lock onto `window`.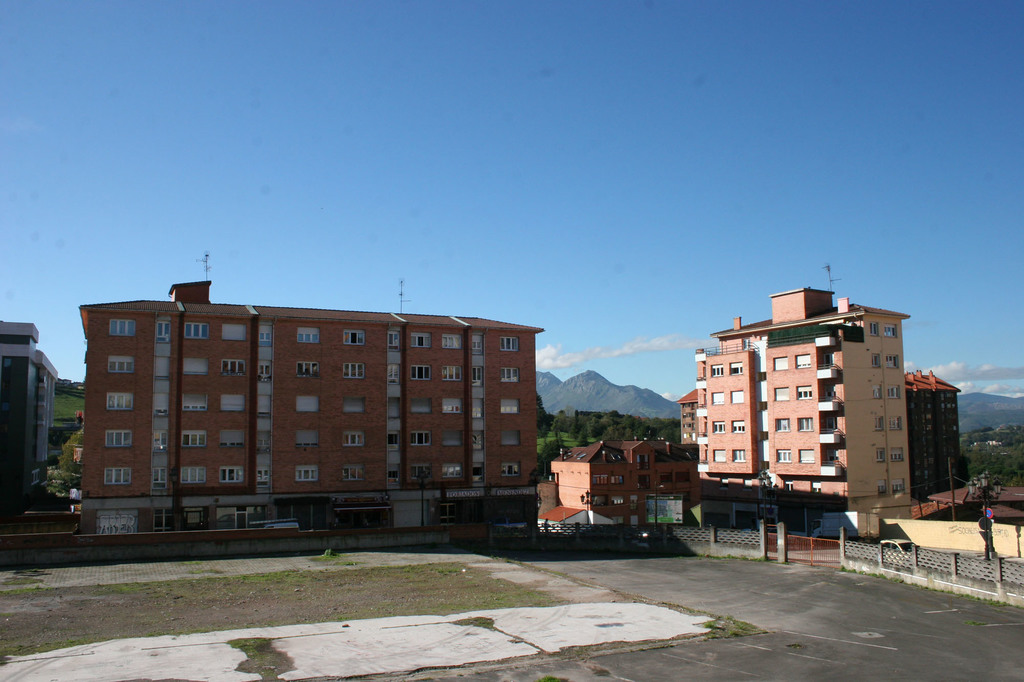
Locked: x1=409 y1=367 x2=431 y2=383.
